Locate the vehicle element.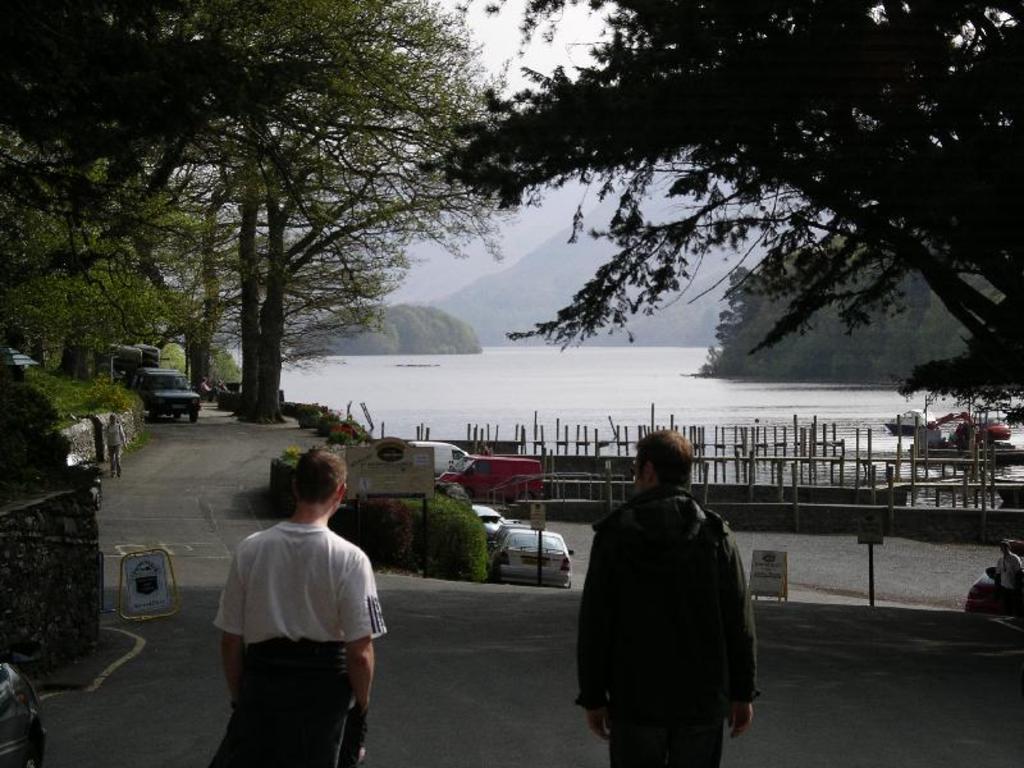
Element bbox: <region>136, 367, 209, 428</region>.
